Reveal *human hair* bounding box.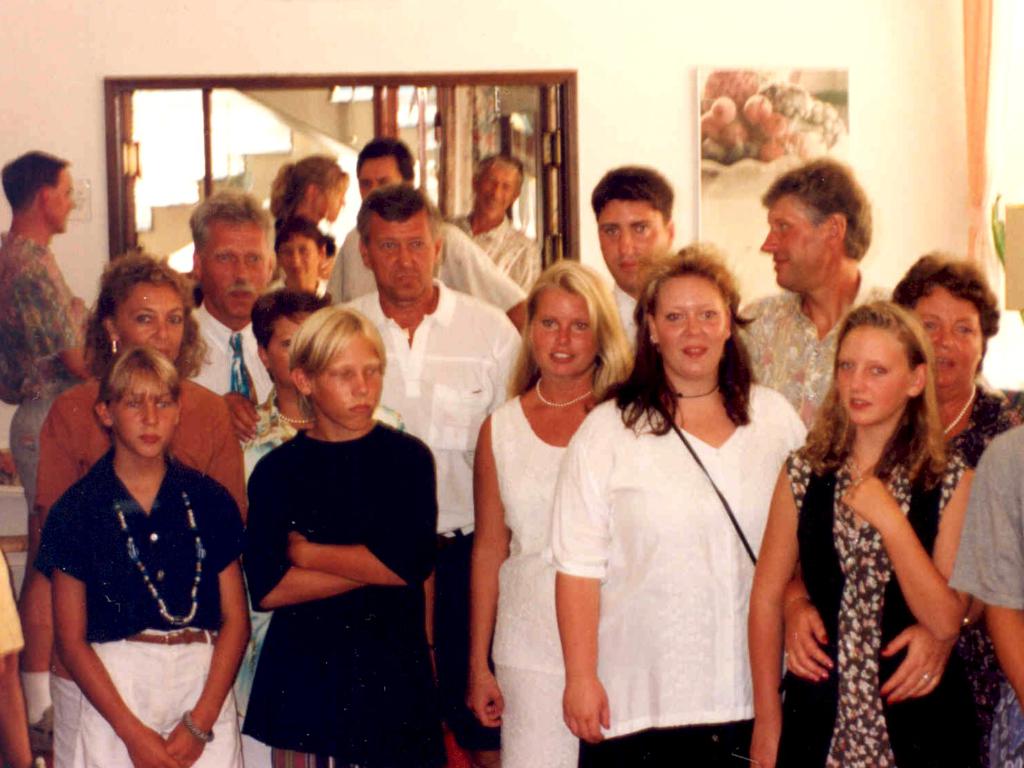
Revealed: {"left": 268, "top": 152, "right": 348, "bottom": 225}.
